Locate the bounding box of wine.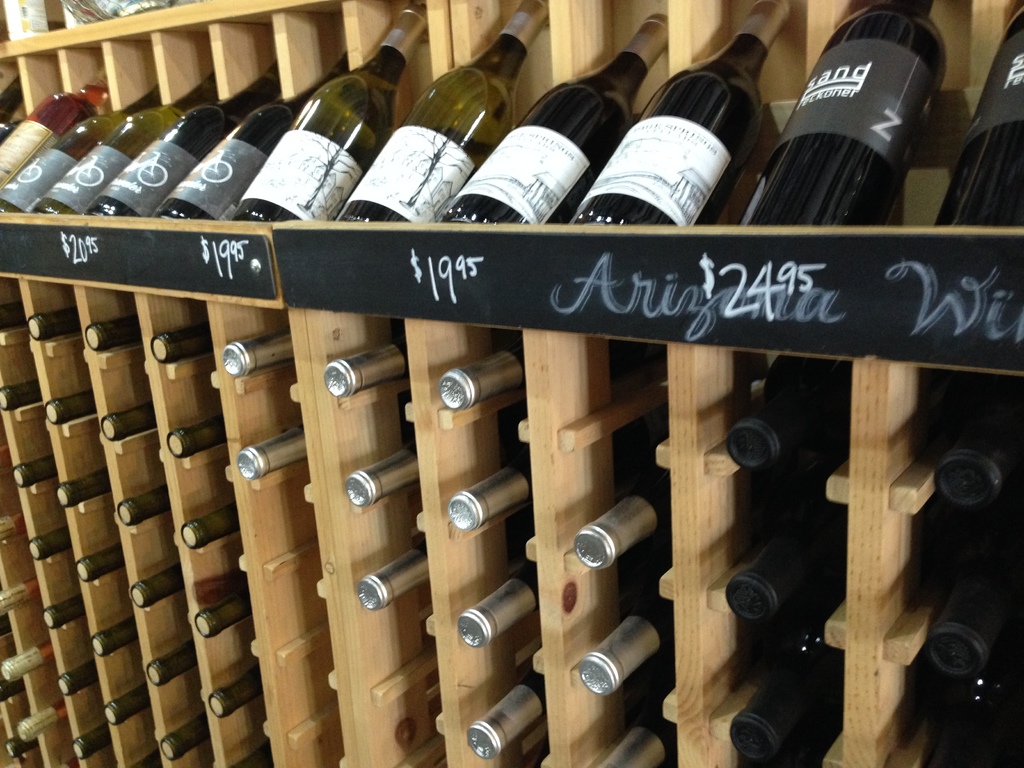
Bounding box: x1=463, y1=668, x2=549, y2=756.
